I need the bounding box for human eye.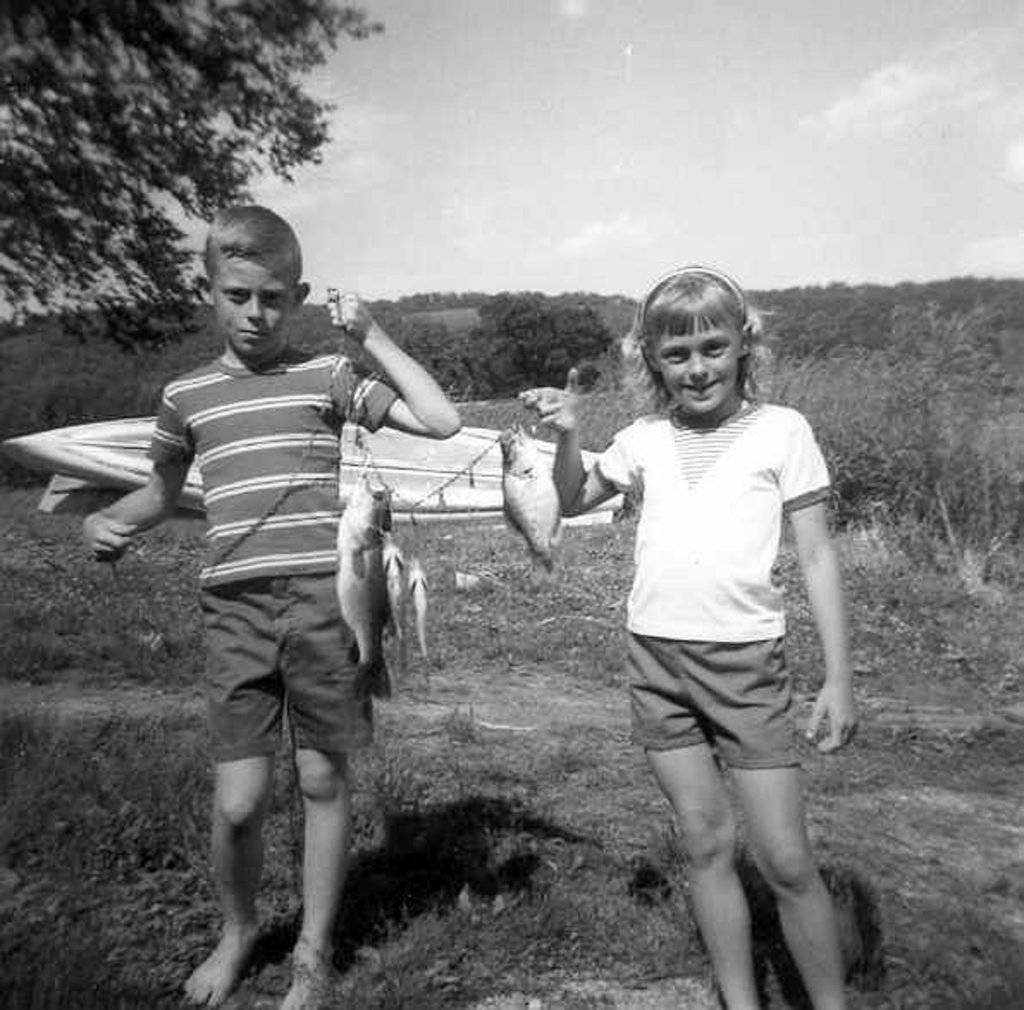
Here it is: <box>661,351,690,363</box>.
